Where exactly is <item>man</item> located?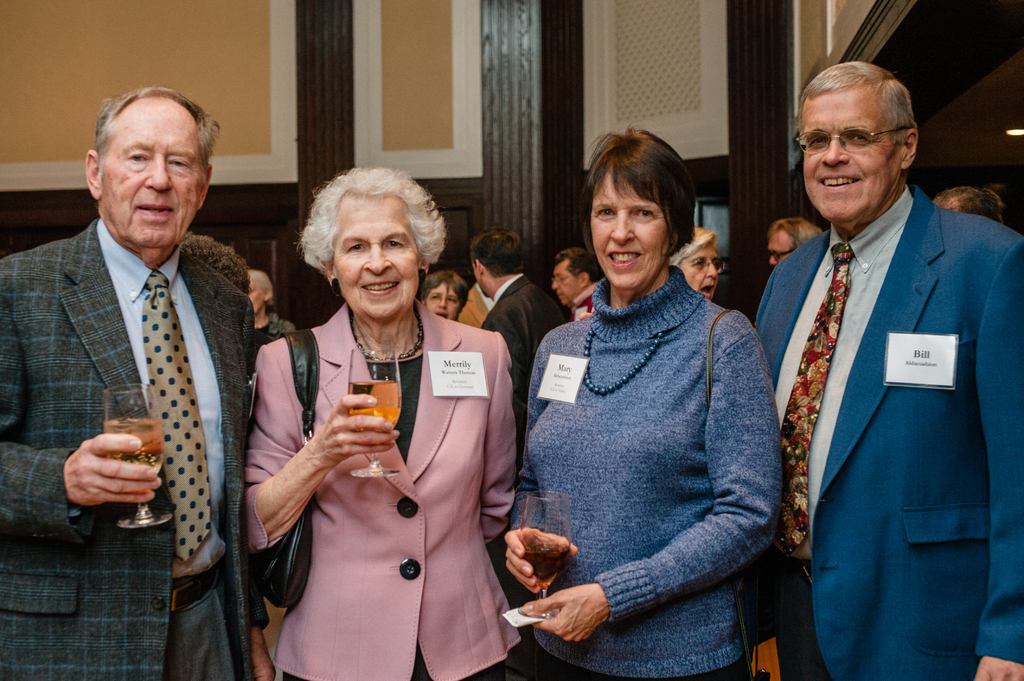
Its bounding box is crop(747, 57, 1023, 680).
